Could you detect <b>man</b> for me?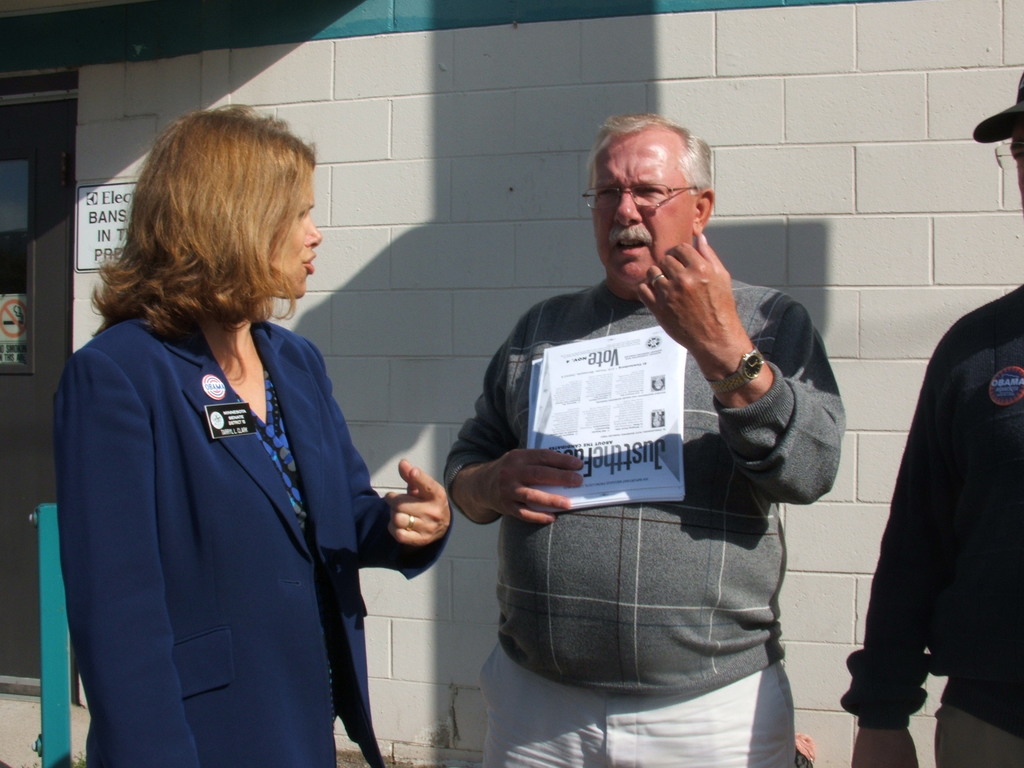
Detection result: (429,105,858,739).
